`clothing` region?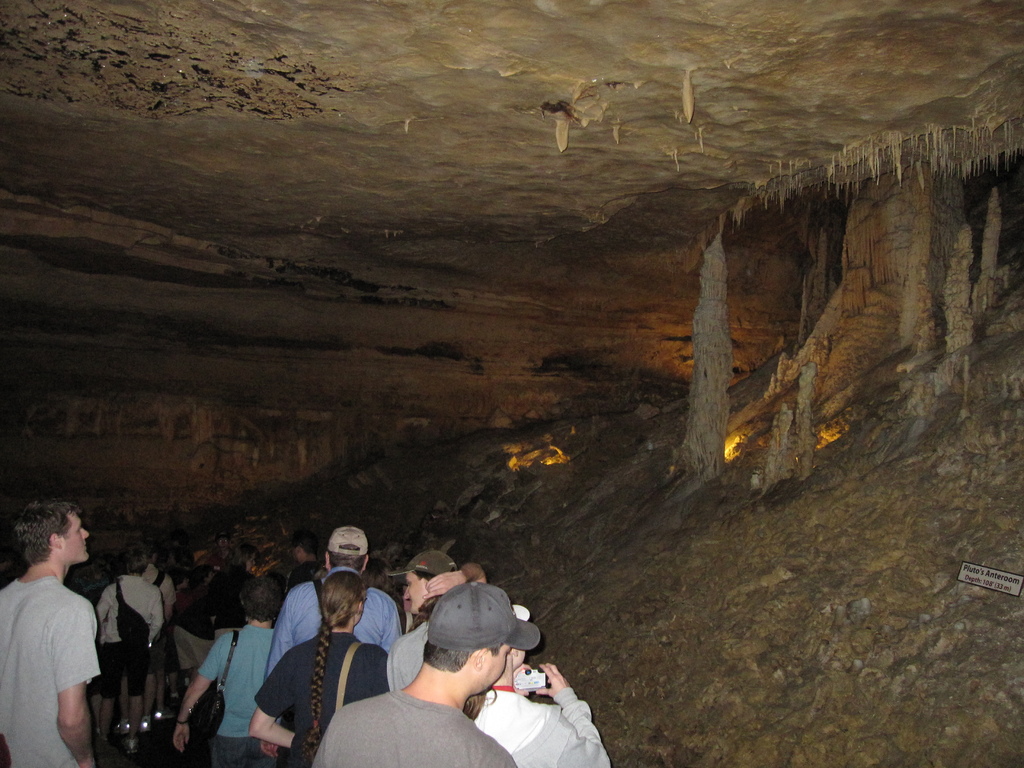
[x1=102, y1=641, x2=150, y2=699]
